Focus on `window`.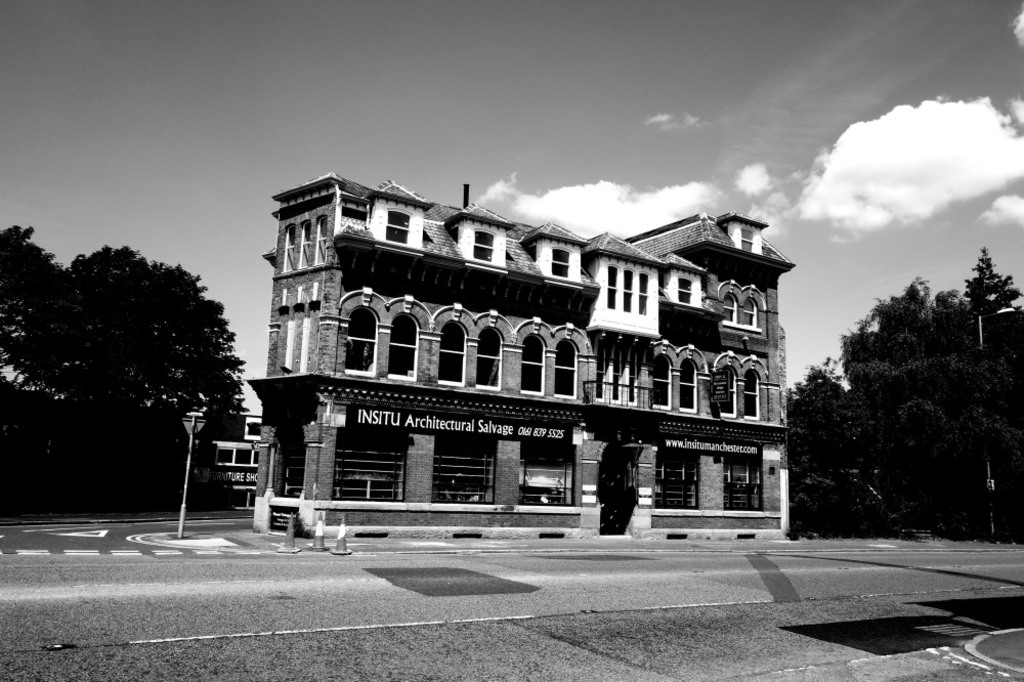
Focused at rect(604, 265, 613, 309).
